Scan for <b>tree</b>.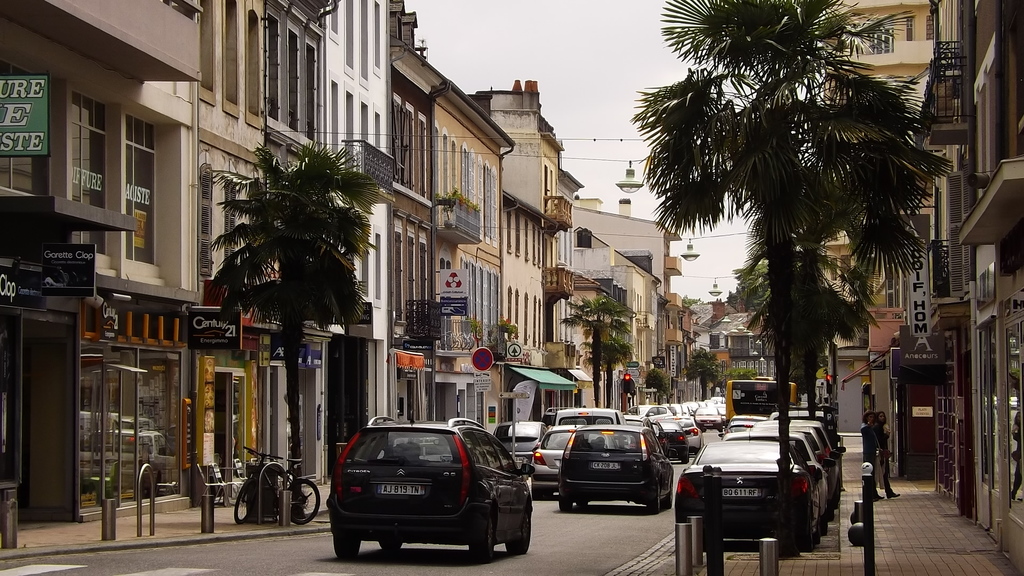
Scan result: 533,297,633,424.
